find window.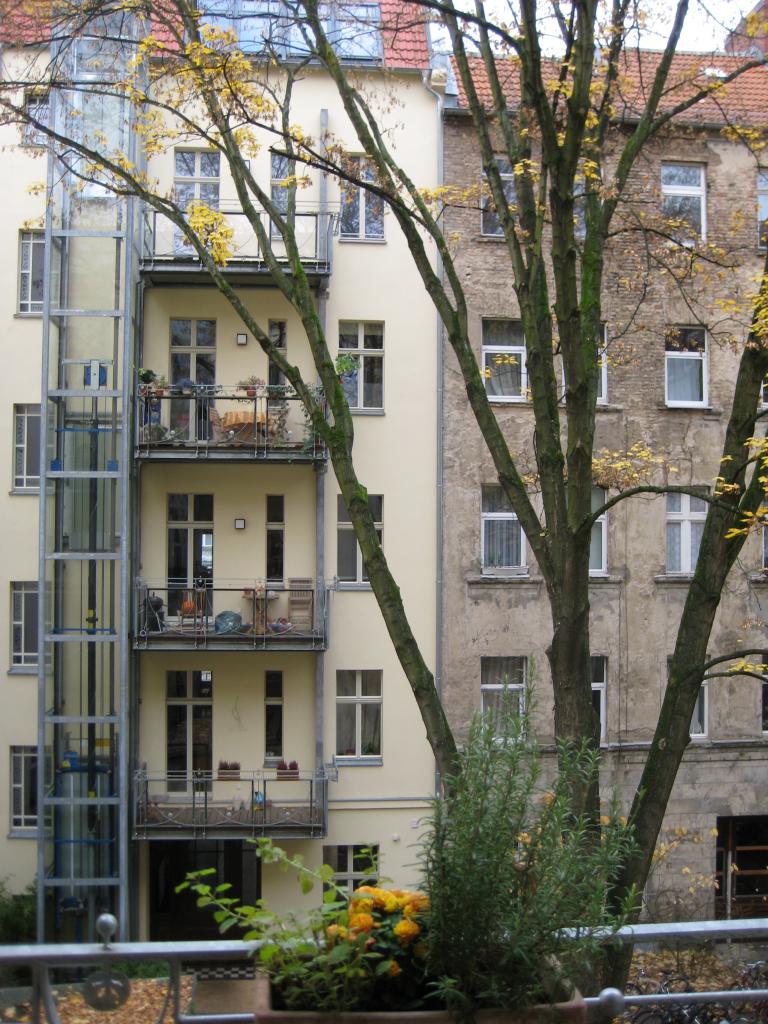
x1=479, y1=147, x2=523, y2=243.
